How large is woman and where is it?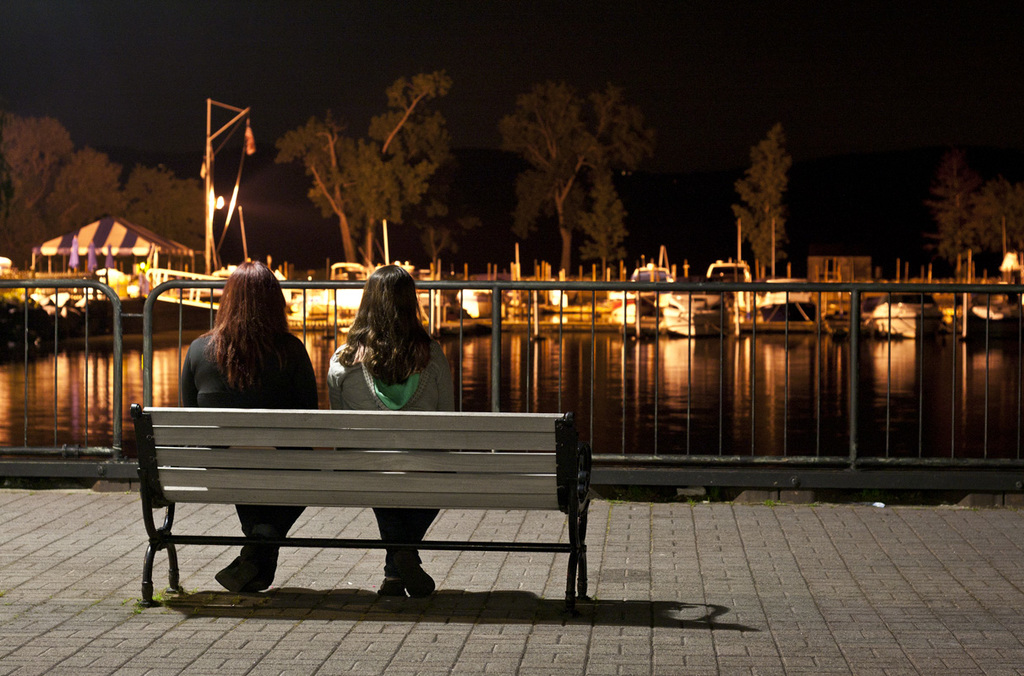
Bounding box: (x1=172, y1=258, x2=319, y2=590).
